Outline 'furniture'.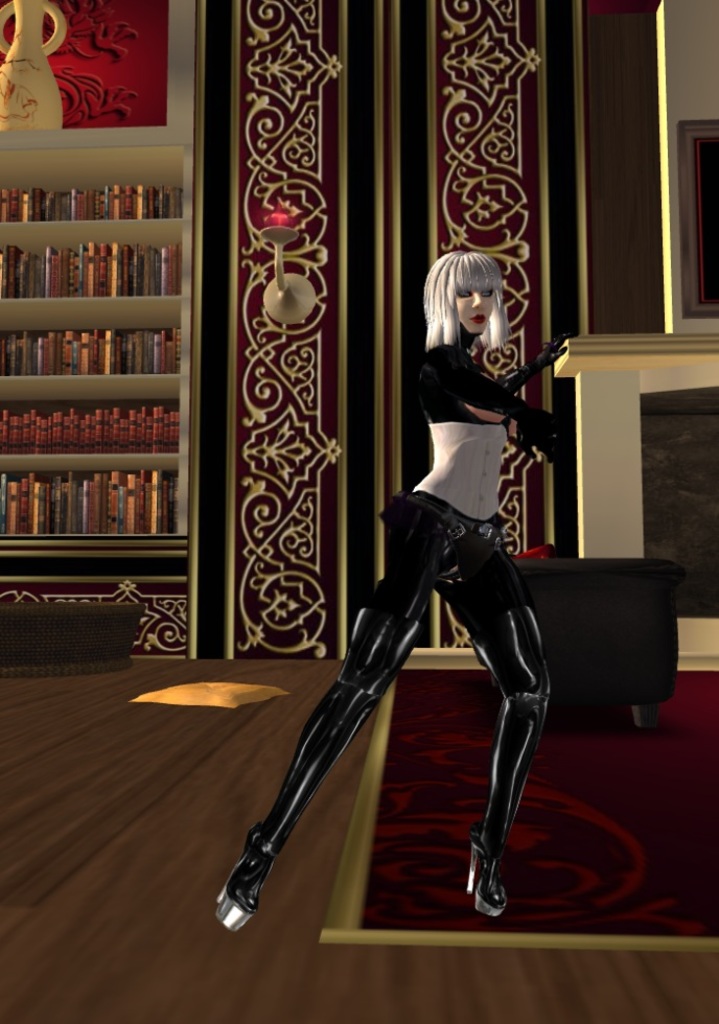
Outline: x1=0, y1=594, x2=141, y2=674.
